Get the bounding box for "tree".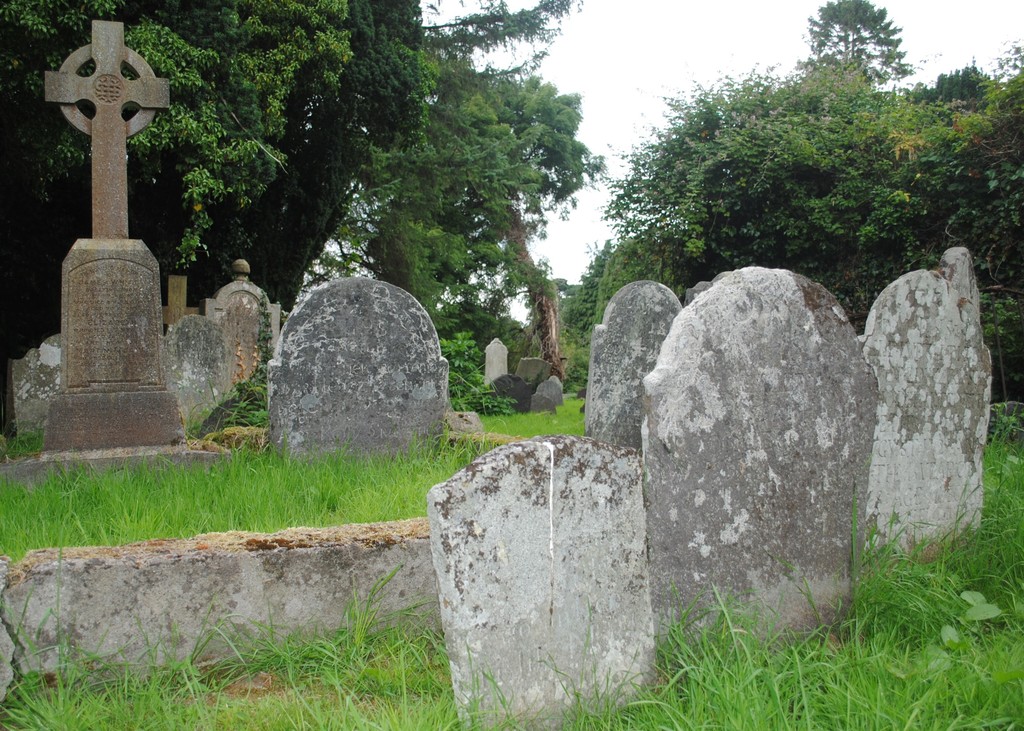
l=426, t=0, r=584, b=84.
